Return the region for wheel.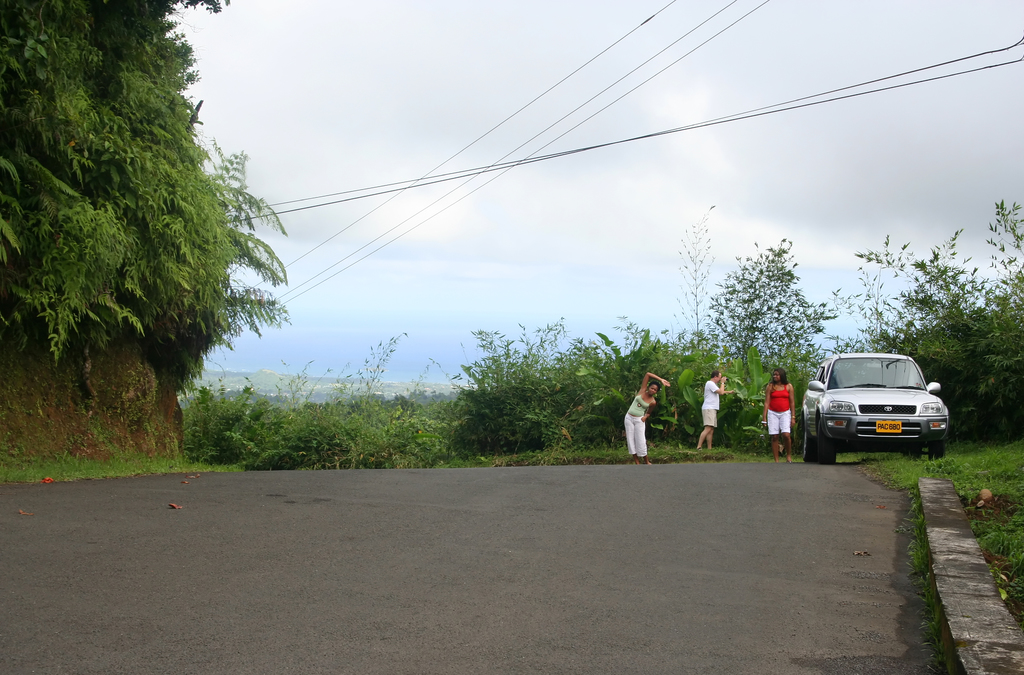
rect(931, 439, 947, 456).
